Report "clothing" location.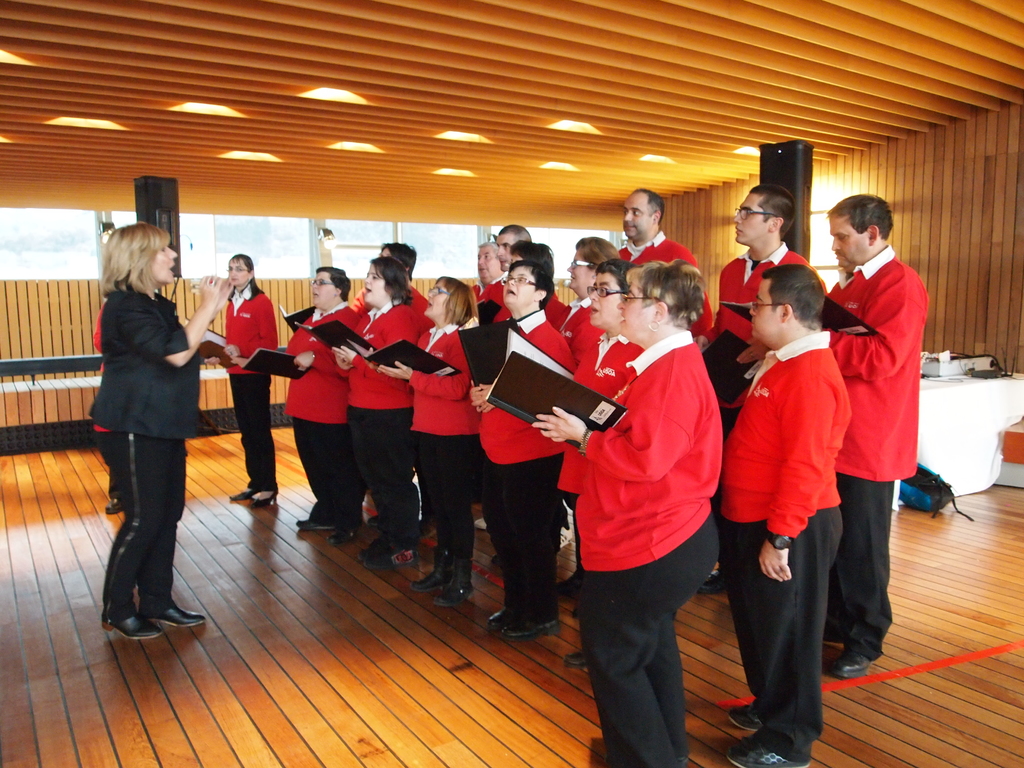
Report: rect(565, 327, 727, 767).
